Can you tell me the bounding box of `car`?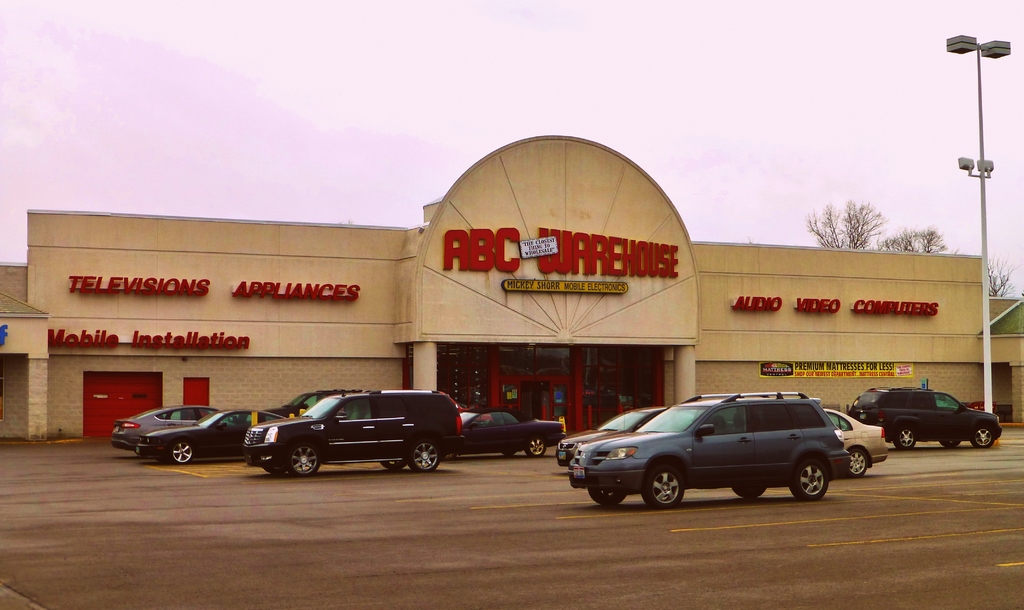
region(450, 406, 557, 458).
